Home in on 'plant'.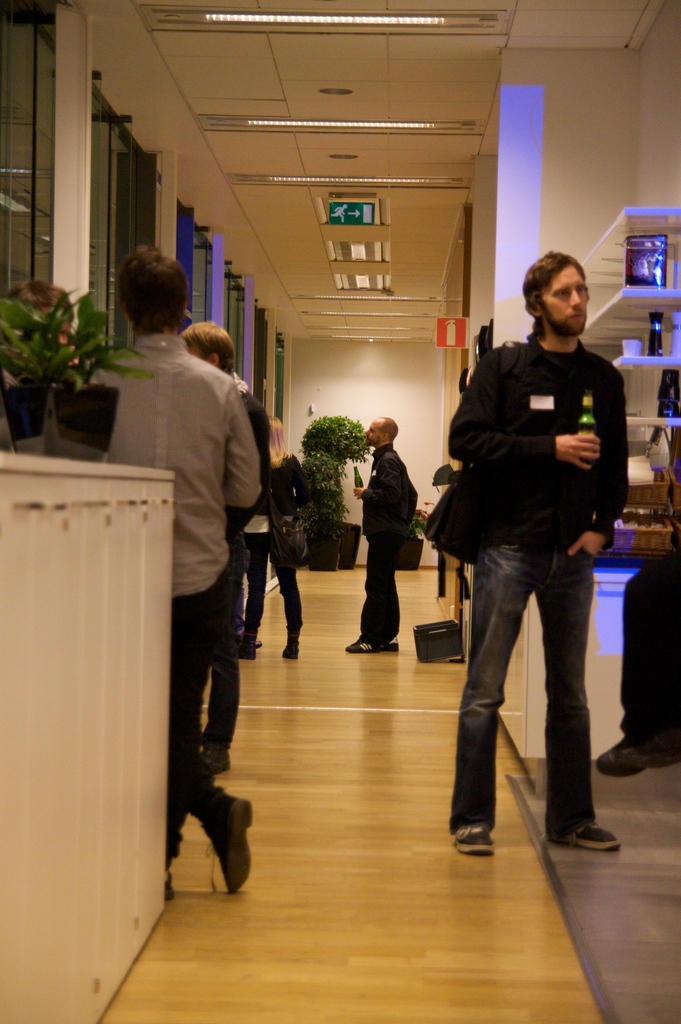
Homed in at [403,503,436,541].
